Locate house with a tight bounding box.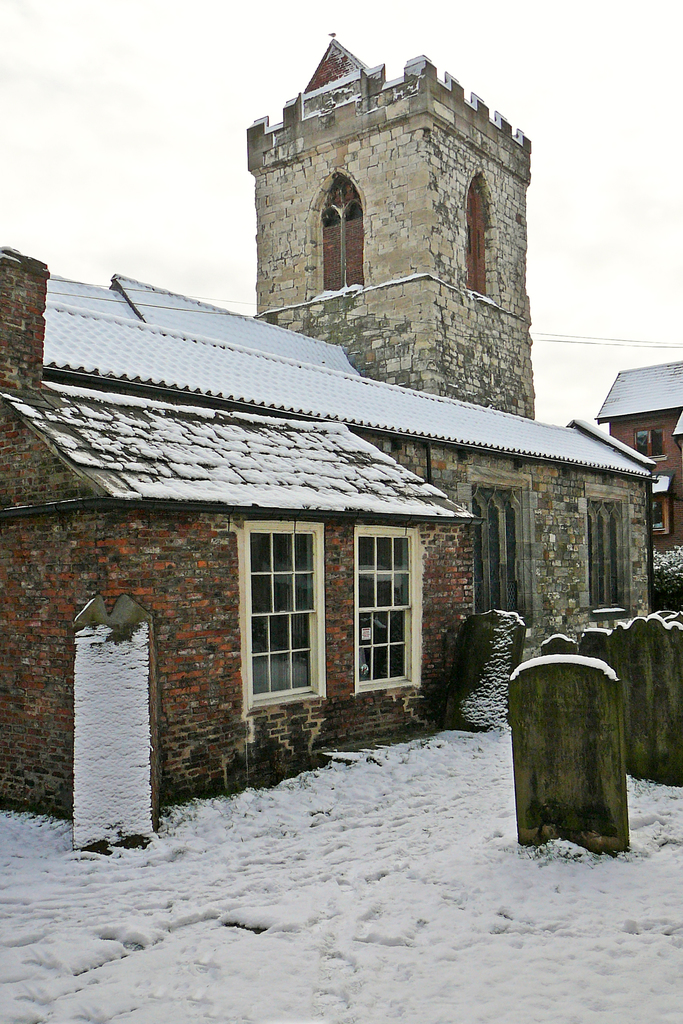
(x1=0, y1=20, x2=652, y2=844).
